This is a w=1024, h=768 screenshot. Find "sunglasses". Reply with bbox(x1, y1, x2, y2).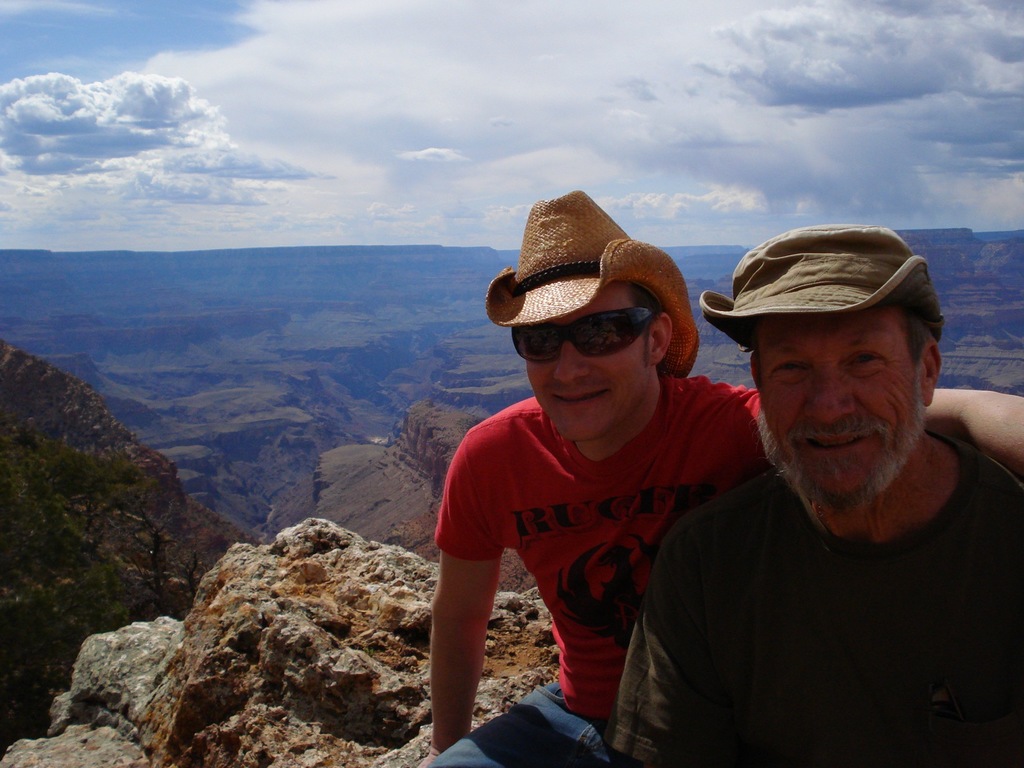
bbox(514, 305, 652, 362).
